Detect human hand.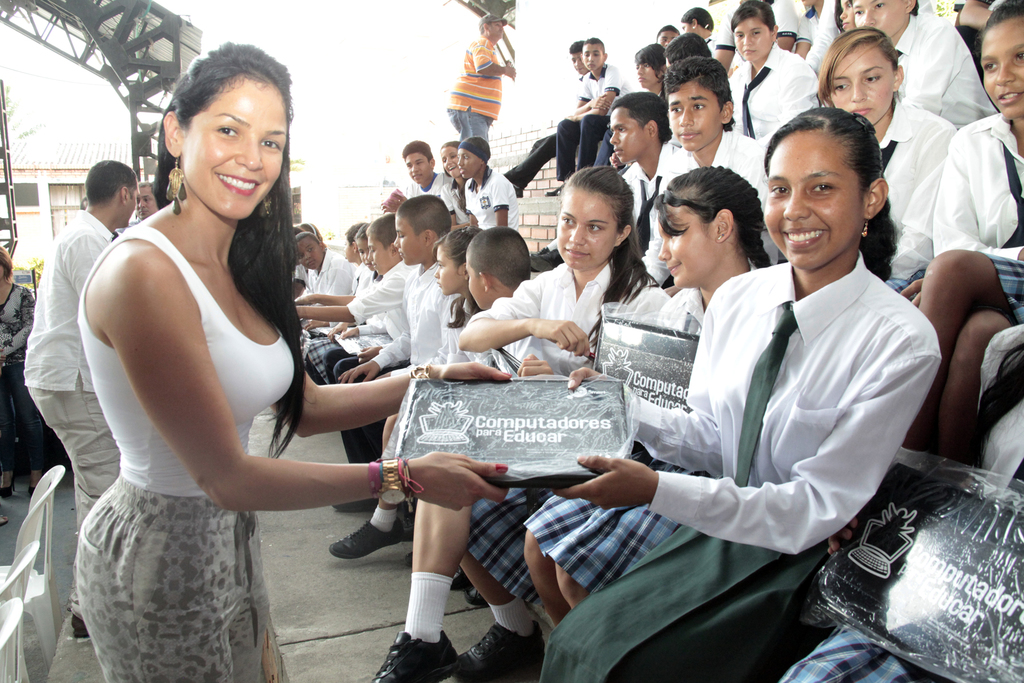
Detected at 408/450/508/513.
